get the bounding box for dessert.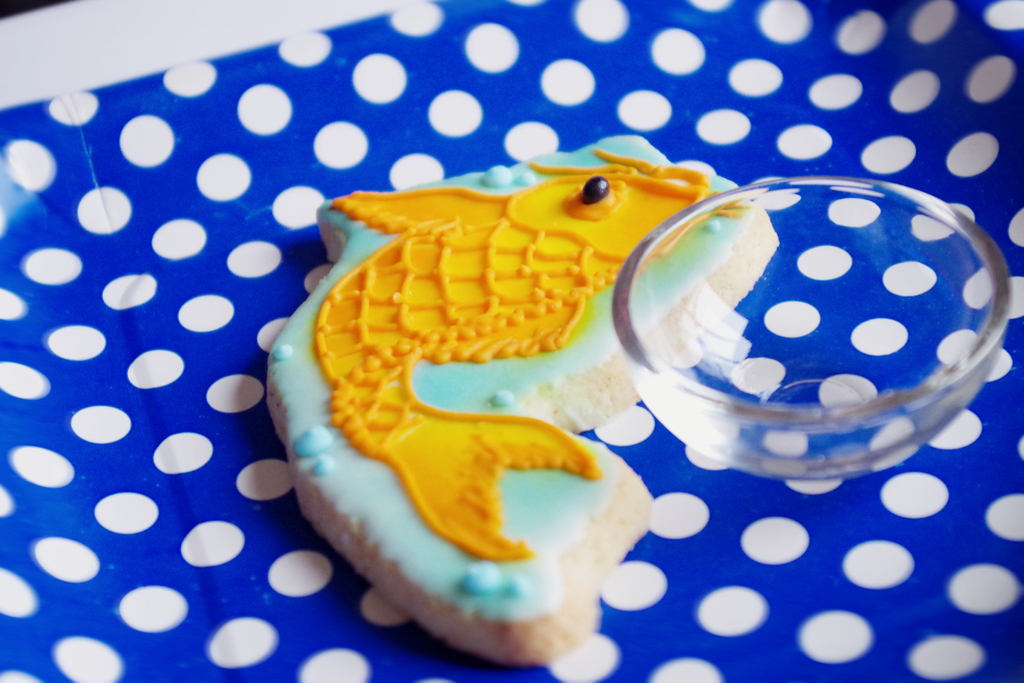
(266, 133, 780, 661).
